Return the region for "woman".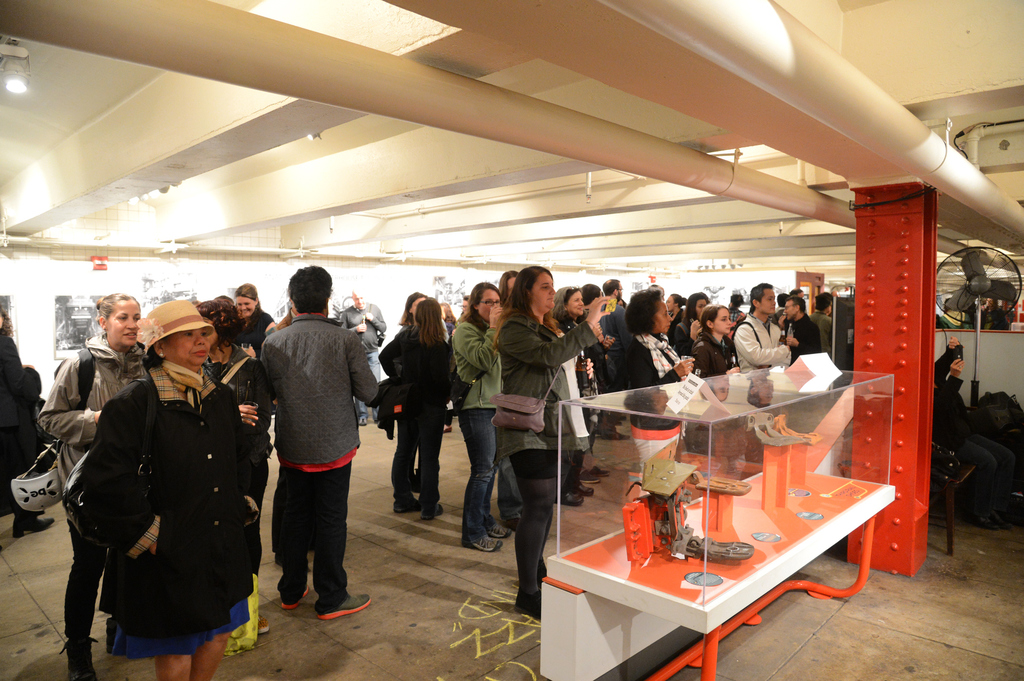
[left=85, top=298, right=262, bottom=680].
